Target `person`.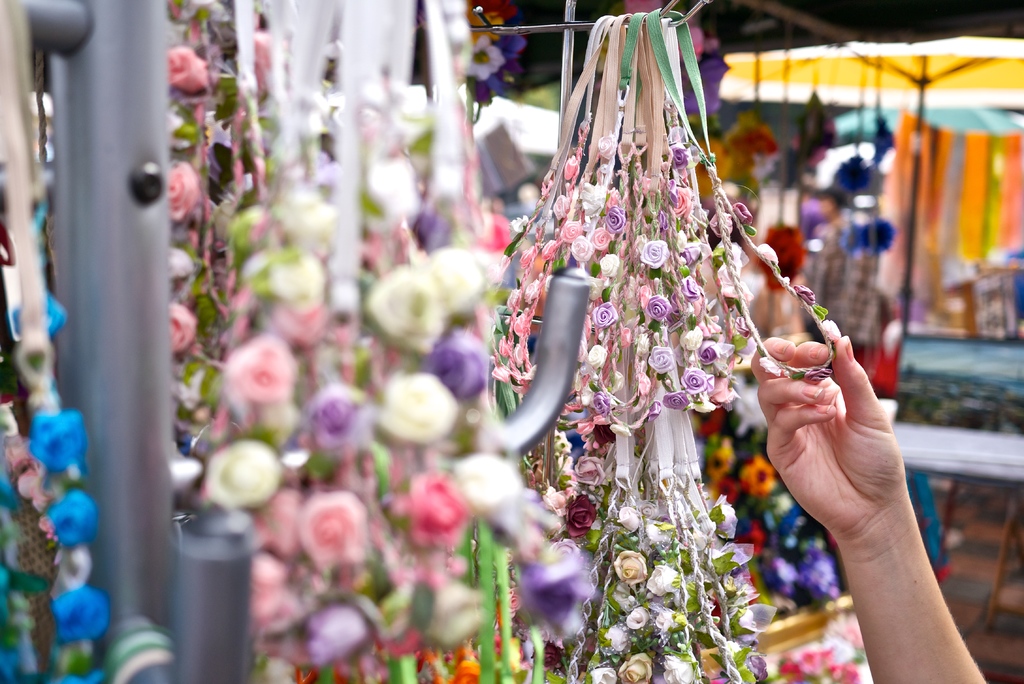
Target region: <bbox>748, 334, 986, 683</bbox>.
